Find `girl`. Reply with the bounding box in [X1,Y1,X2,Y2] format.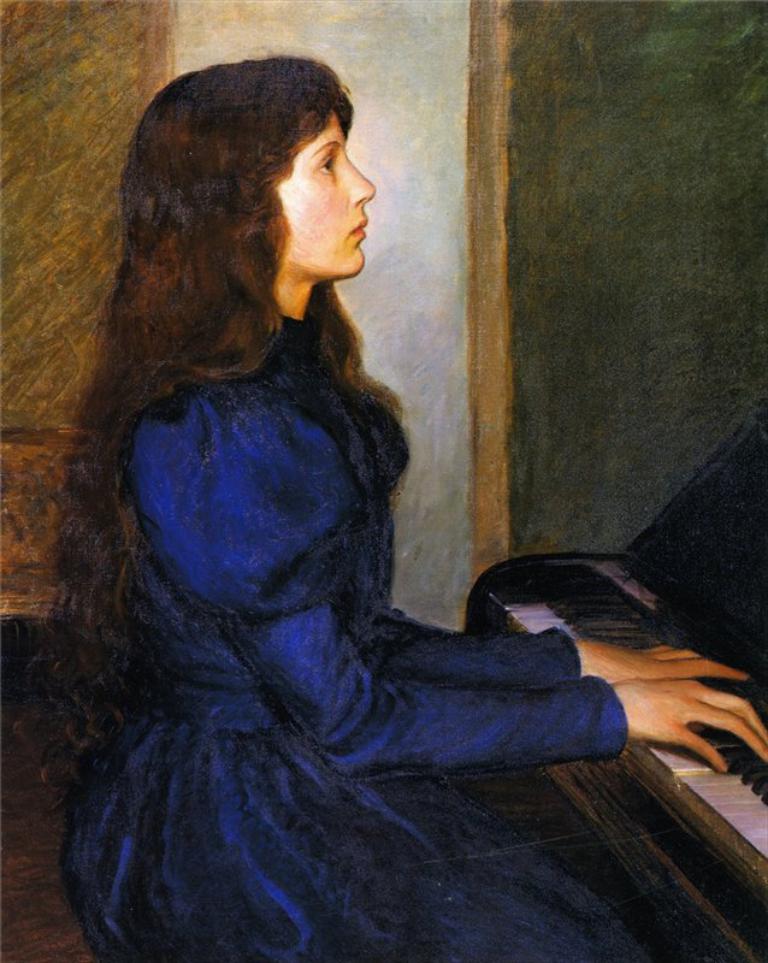
[35,59,764,962].
